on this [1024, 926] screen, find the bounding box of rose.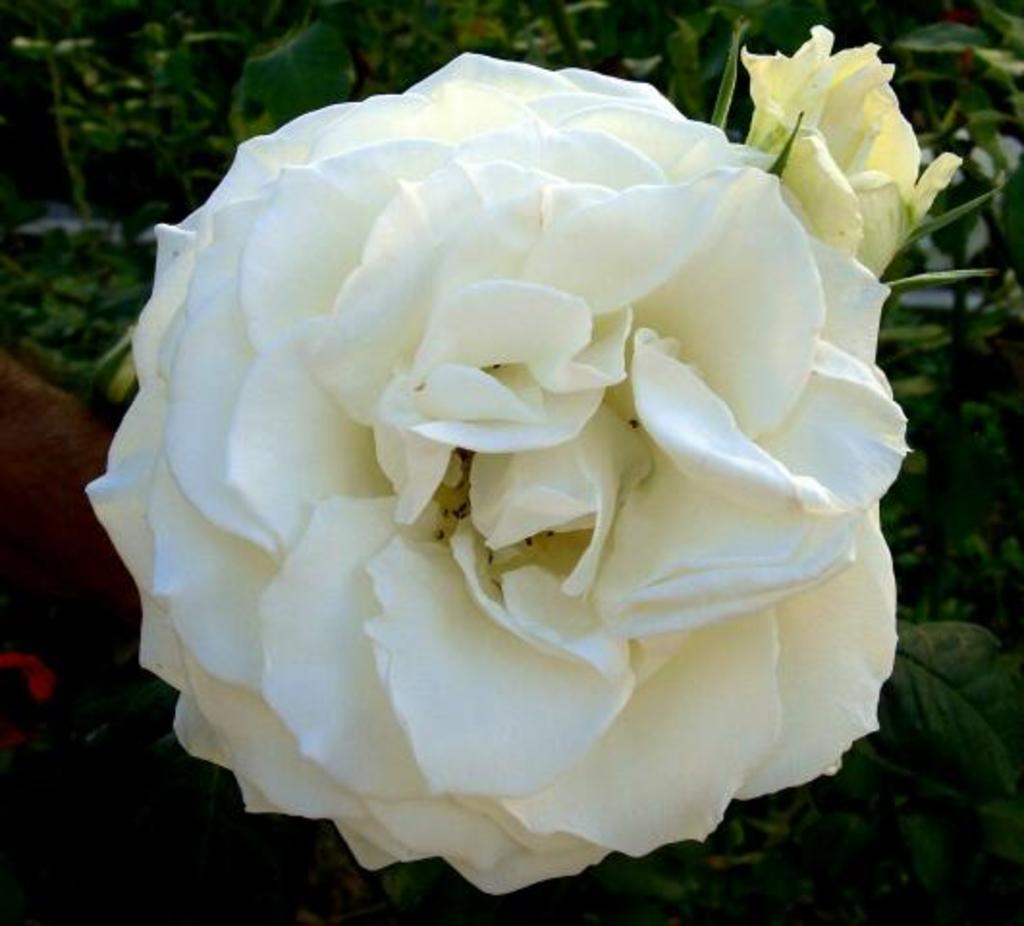
Bounding box: <box>739,21,968,276</box>.
